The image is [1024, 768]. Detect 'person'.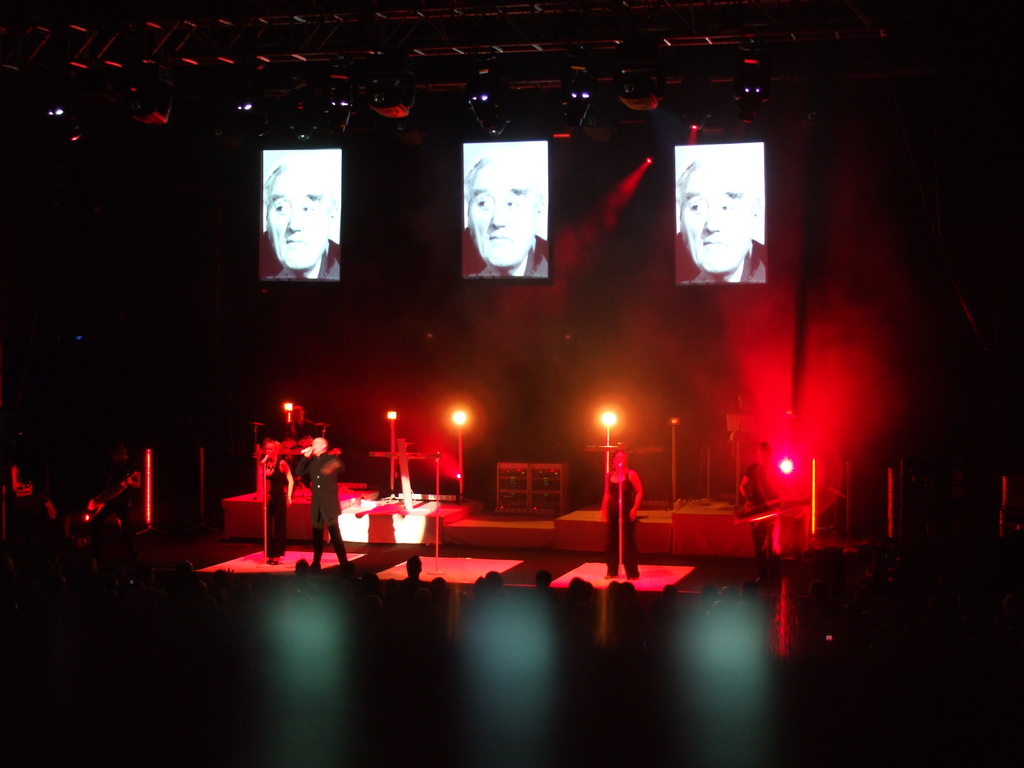
Detection: <box>586,427,648,583</box>.
